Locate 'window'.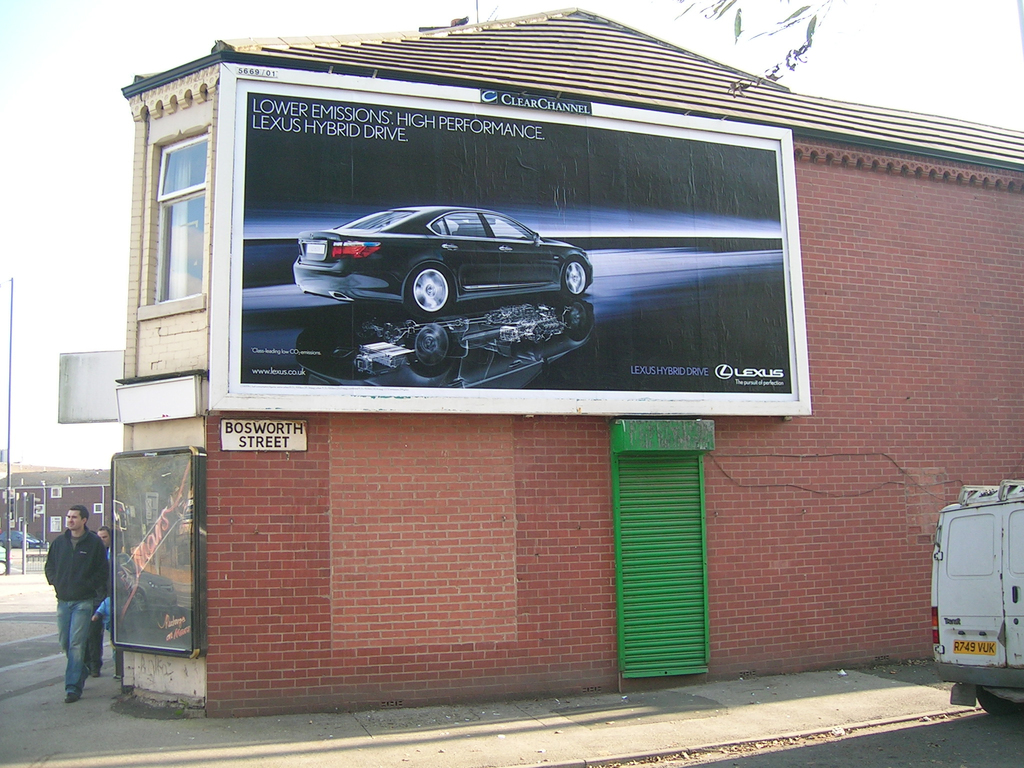
Bounding box: 50:515:62:532.
